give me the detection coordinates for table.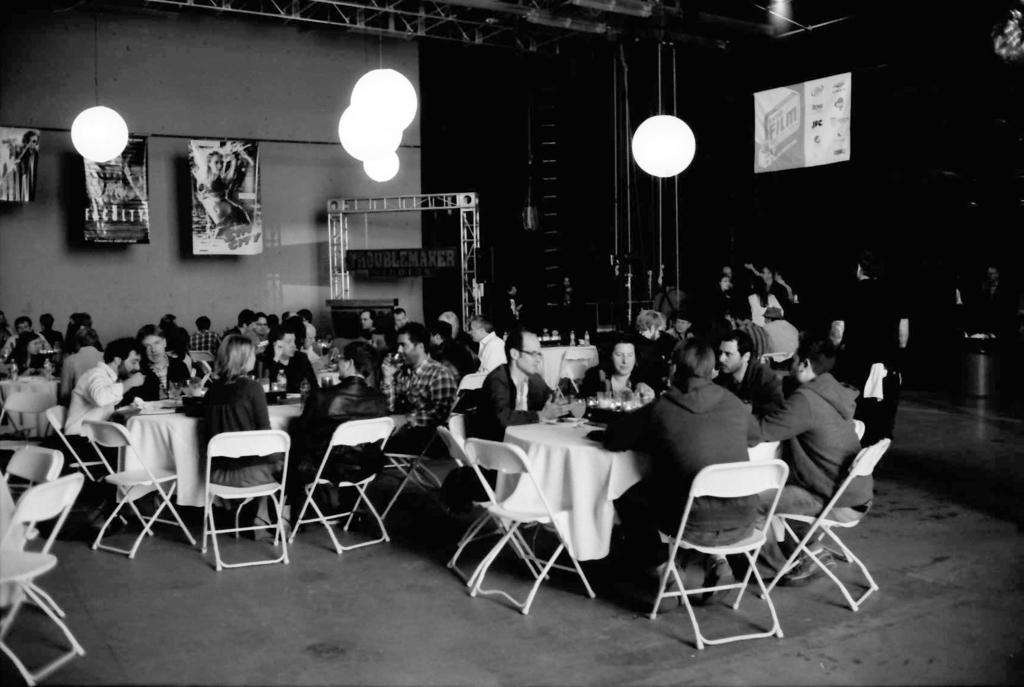
(120, 389, 315, 517).
